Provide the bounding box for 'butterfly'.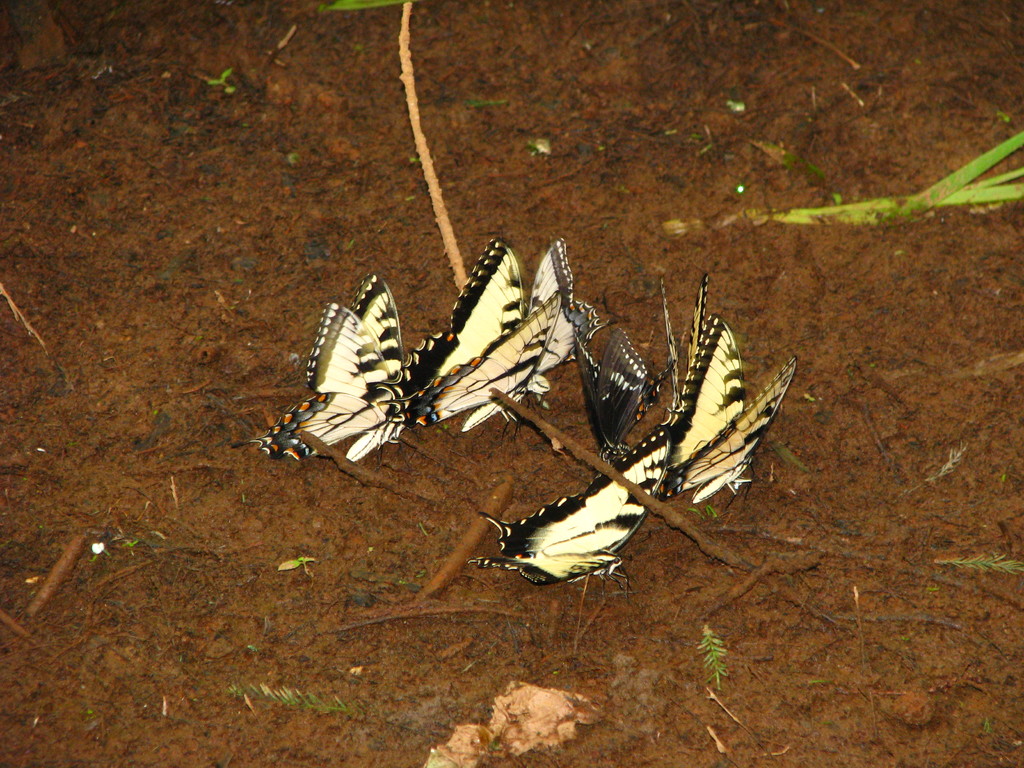
locate(659, 275, 715, 437).
